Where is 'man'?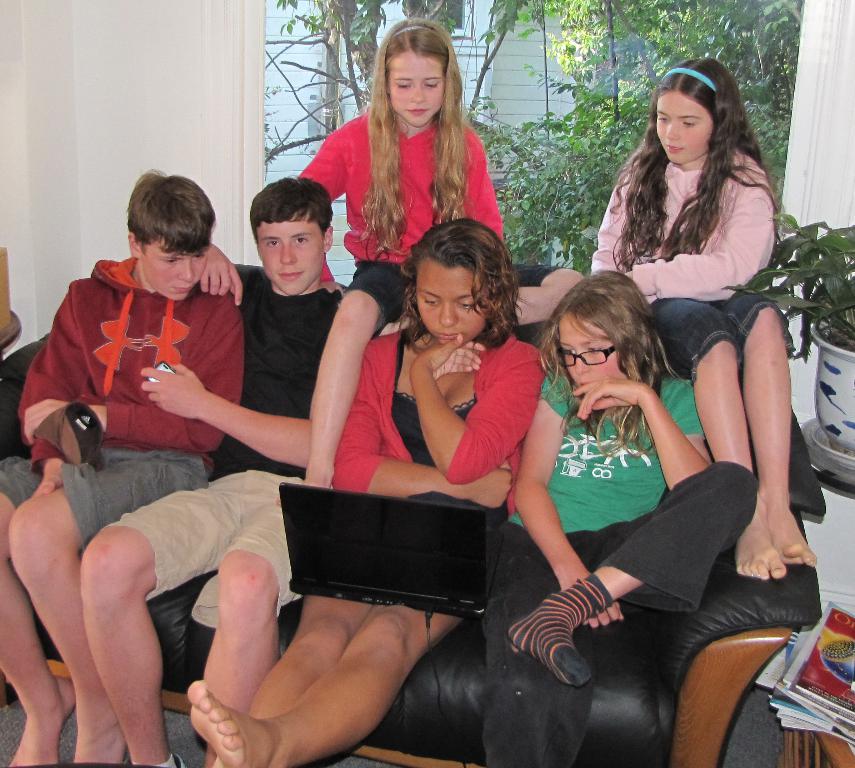
x1=0 y1=163 x2=246 y2=767.
